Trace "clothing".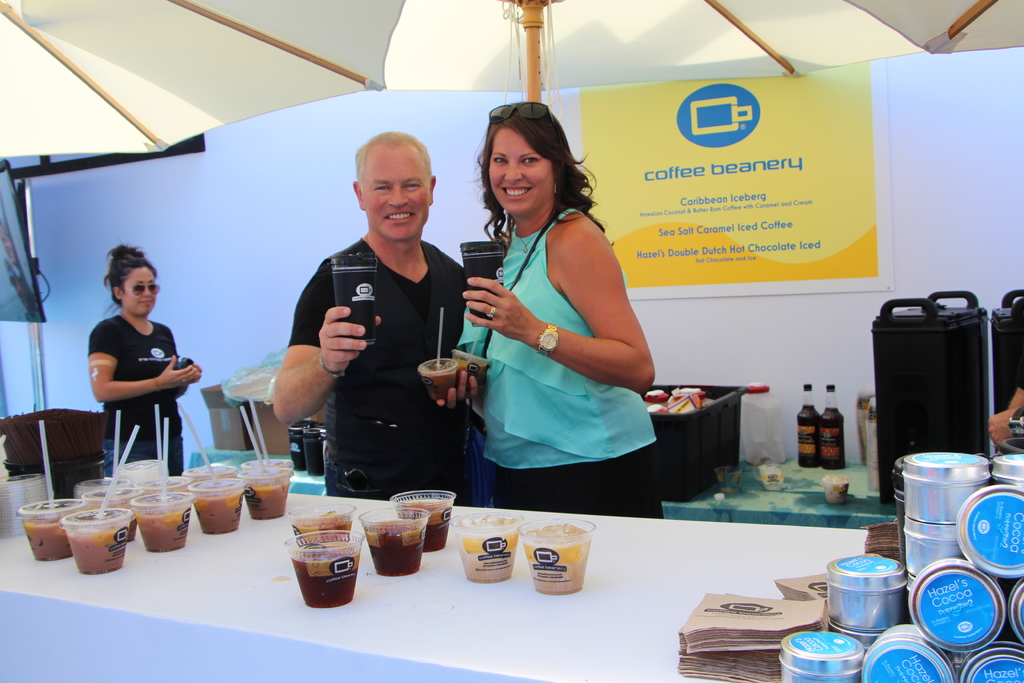
Traced to crop(289, 224, 470, 504).
